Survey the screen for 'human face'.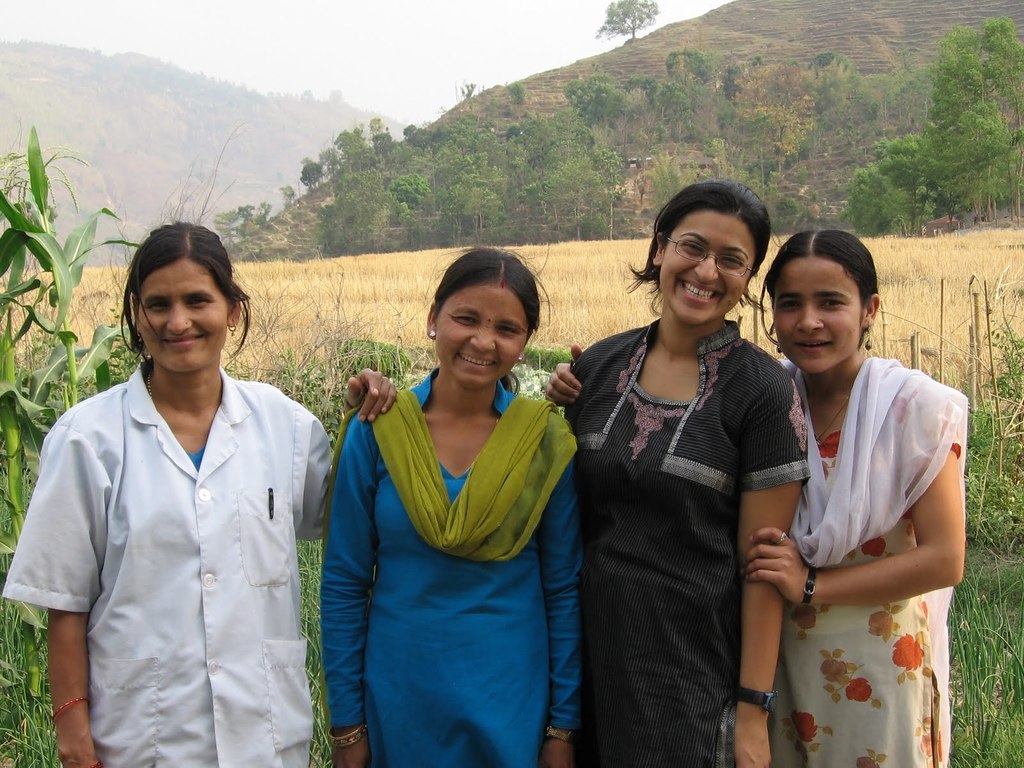
Survey found: <bbox>657, 212, 750, 321</bbox>.
